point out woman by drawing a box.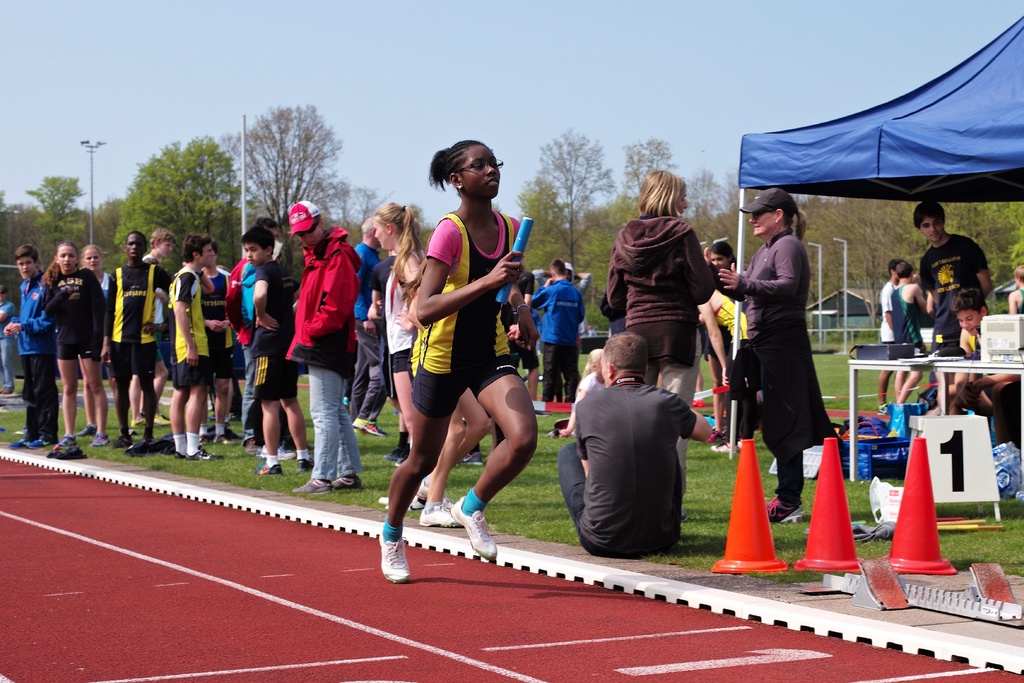
(597,169,717,527).
